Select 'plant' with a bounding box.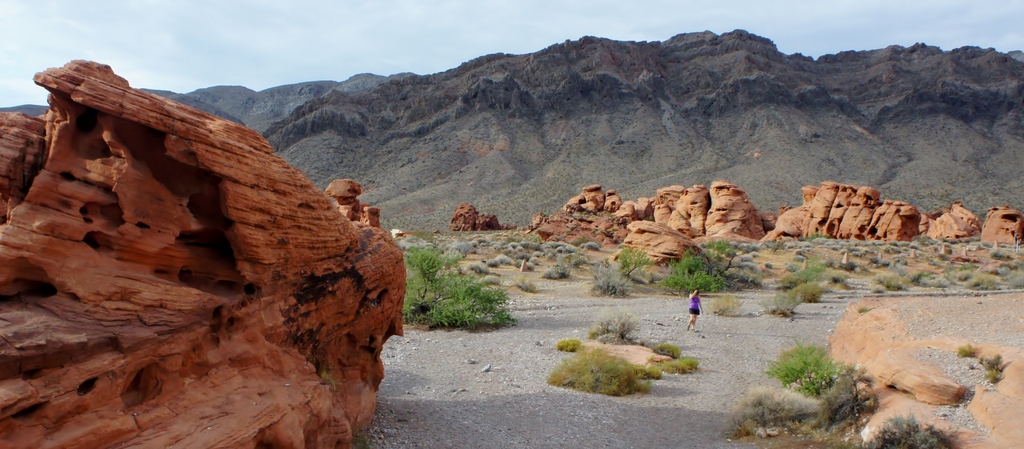
region(765, 240, 781, 249).
